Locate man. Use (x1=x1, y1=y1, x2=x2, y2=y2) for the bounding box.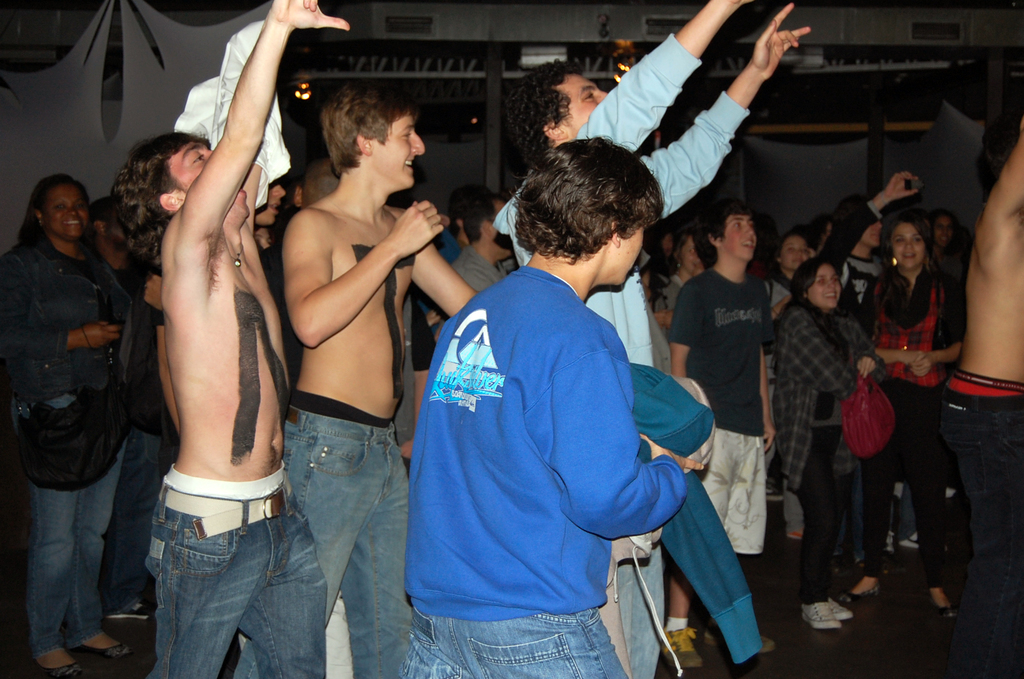
(x1=403, y1=140, x2=695, y2=678).
